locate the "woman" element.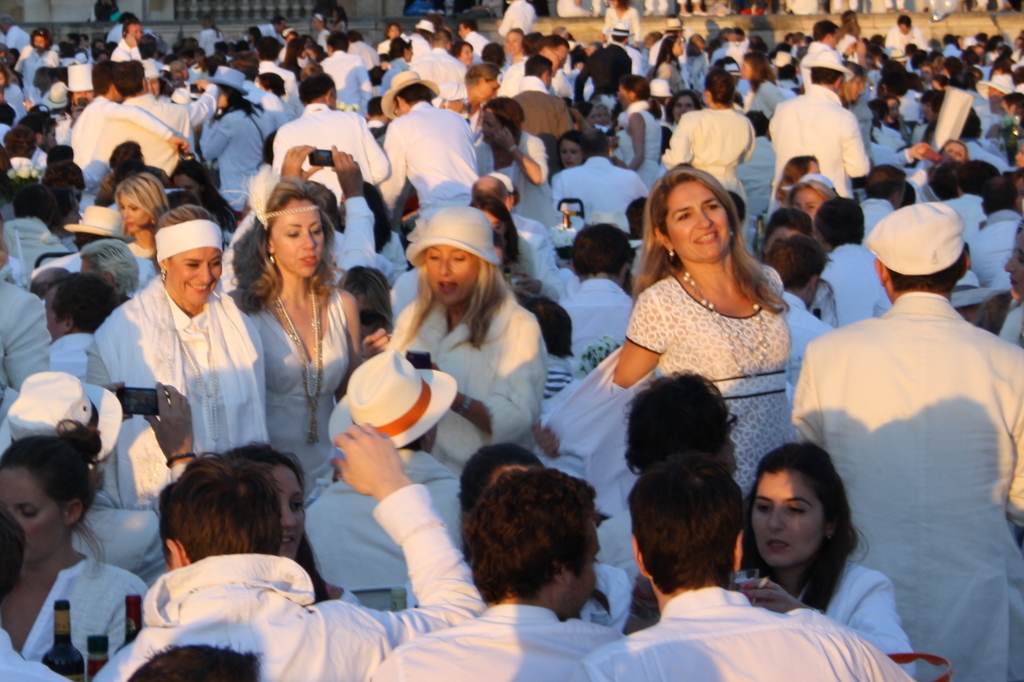
Element bbox: (82,235,143,312).
